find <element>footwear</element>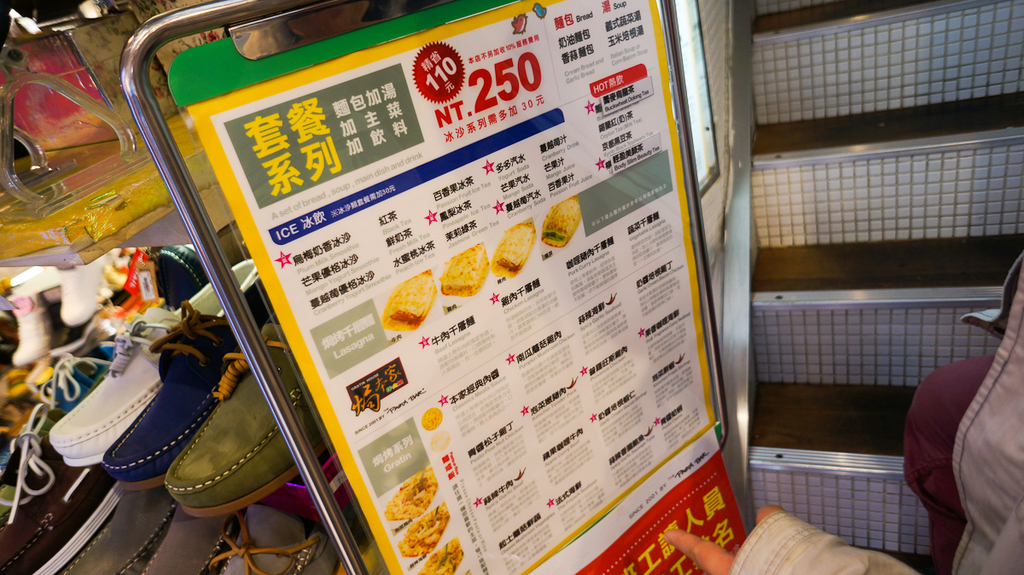
[207, 502, 340, 574]
